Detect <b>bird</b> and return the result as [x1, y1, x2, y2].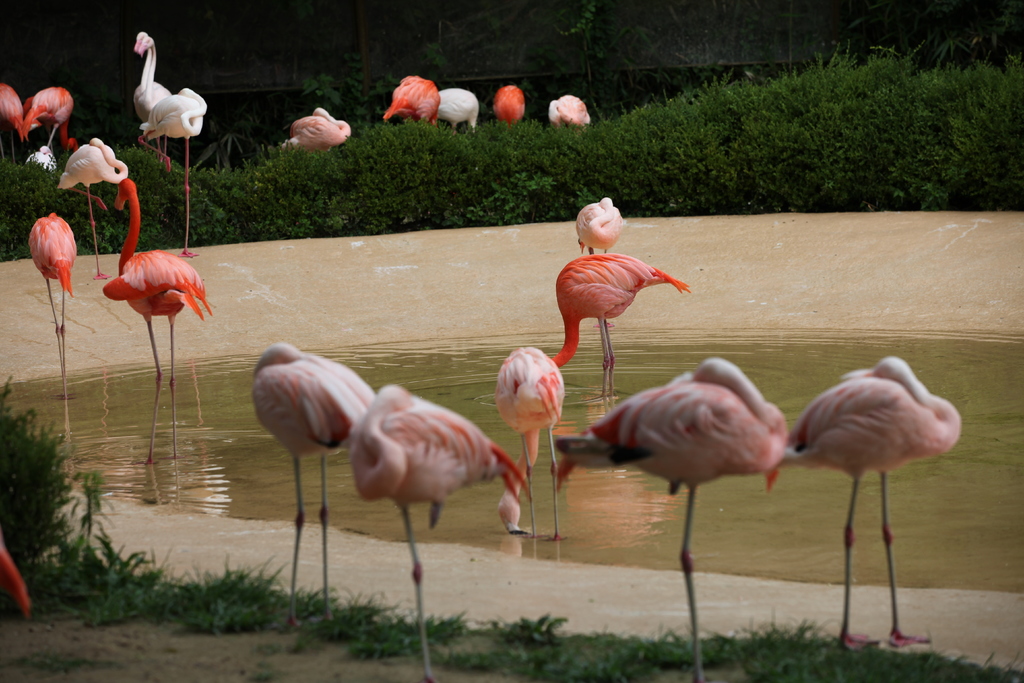
[59, 133, 125, 277].
